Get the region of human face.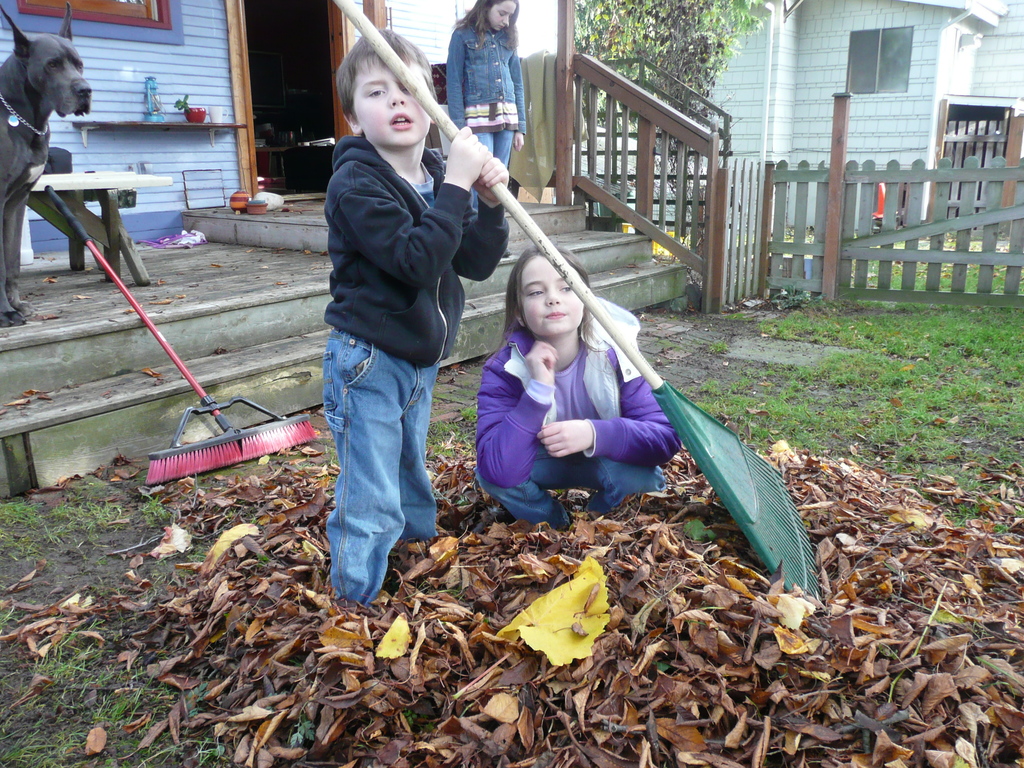
bbox=(351, 48, 432, 150).
